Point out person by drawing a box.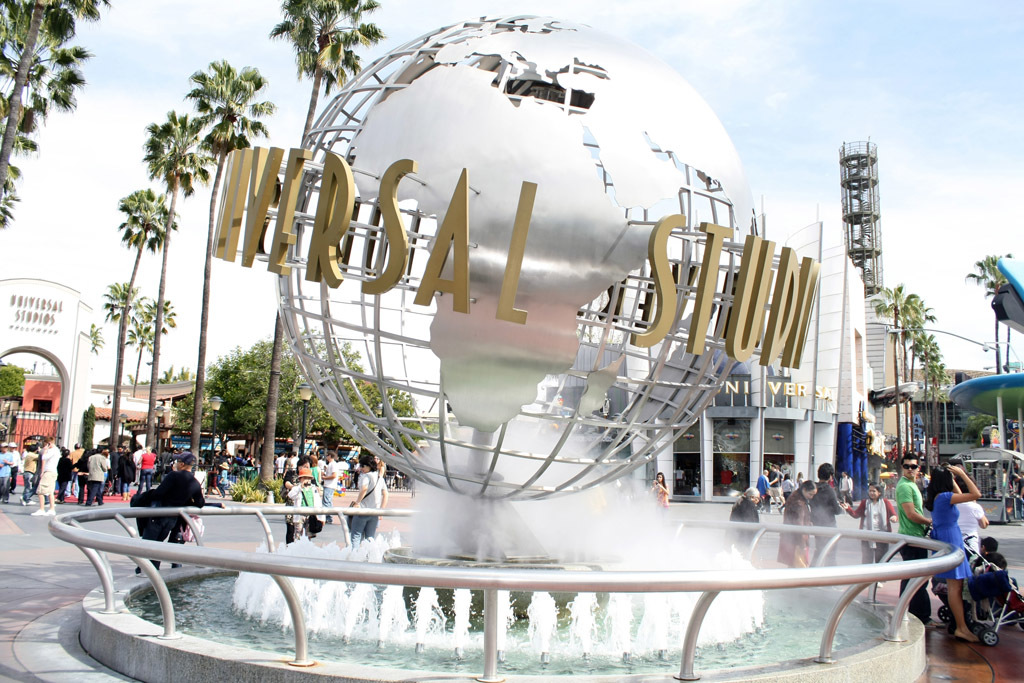
(x1=286, y1=467, x2=324, y2=544).
